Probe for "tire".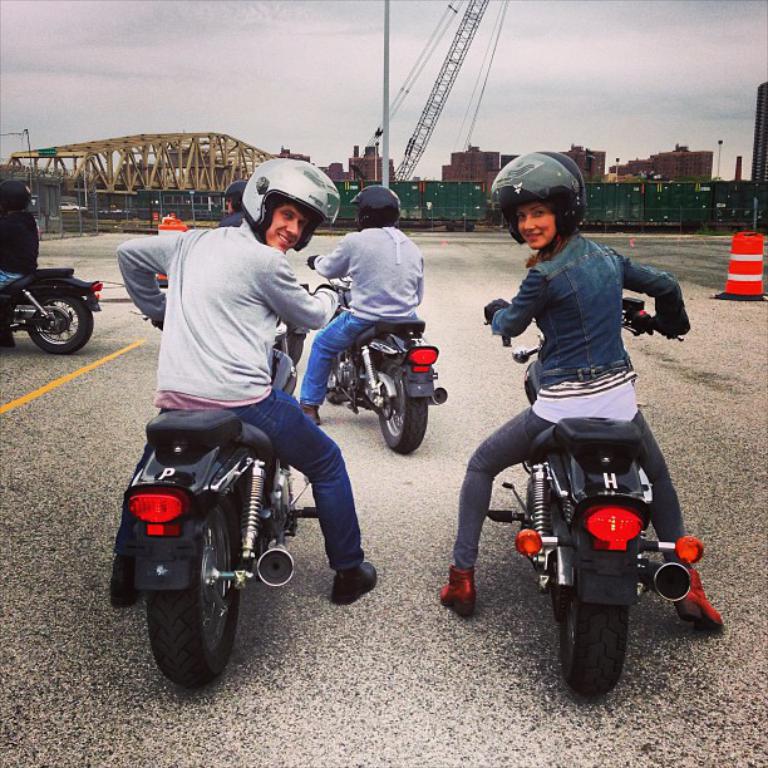
Probe result: <bbox>21, 284, 112, 354</bbox>.
